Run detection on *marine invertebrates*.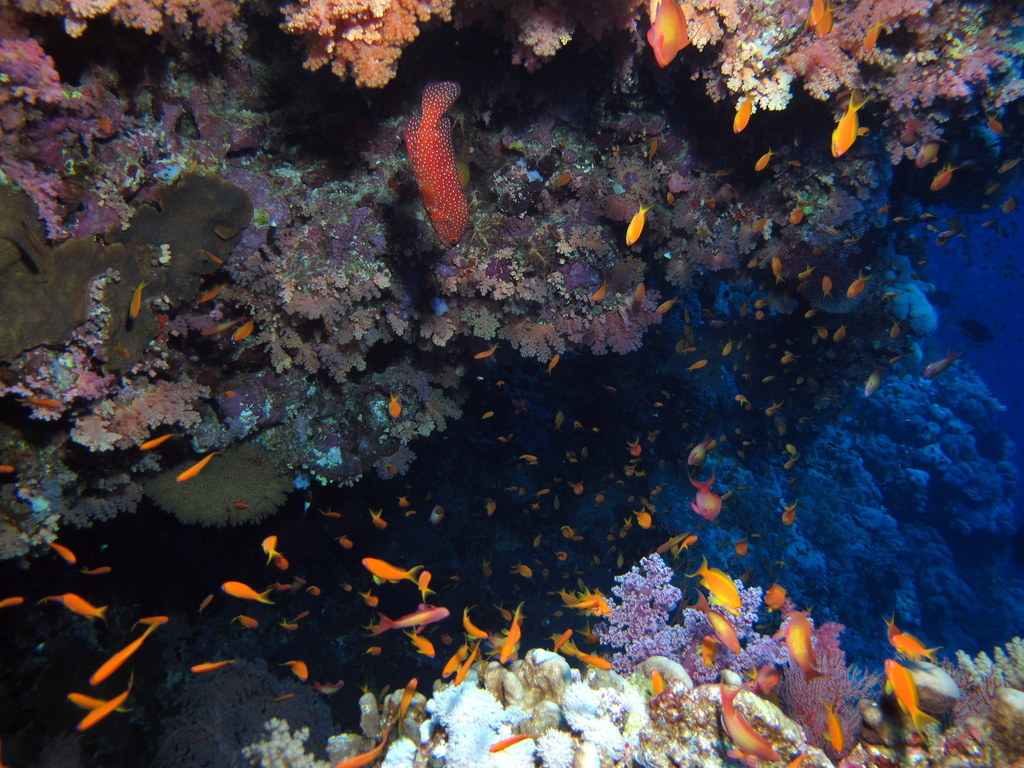
Result: {"x1": 577, "y1": 540, "x2": 715, "y2": 677}.
